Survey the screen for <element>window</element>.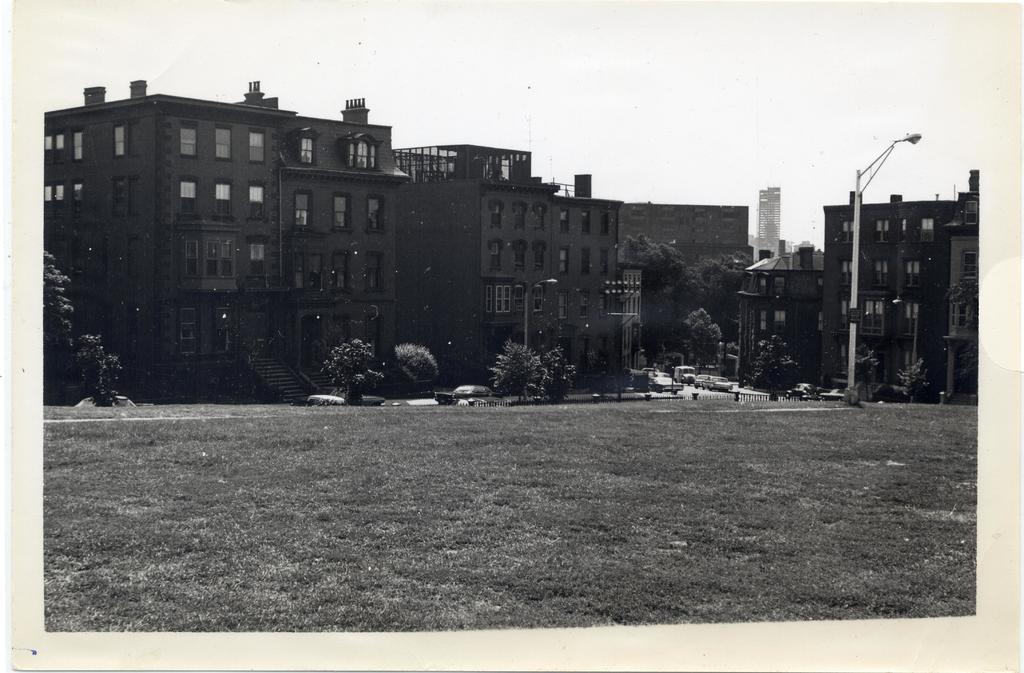
Survey found: 842:261:859:285.
